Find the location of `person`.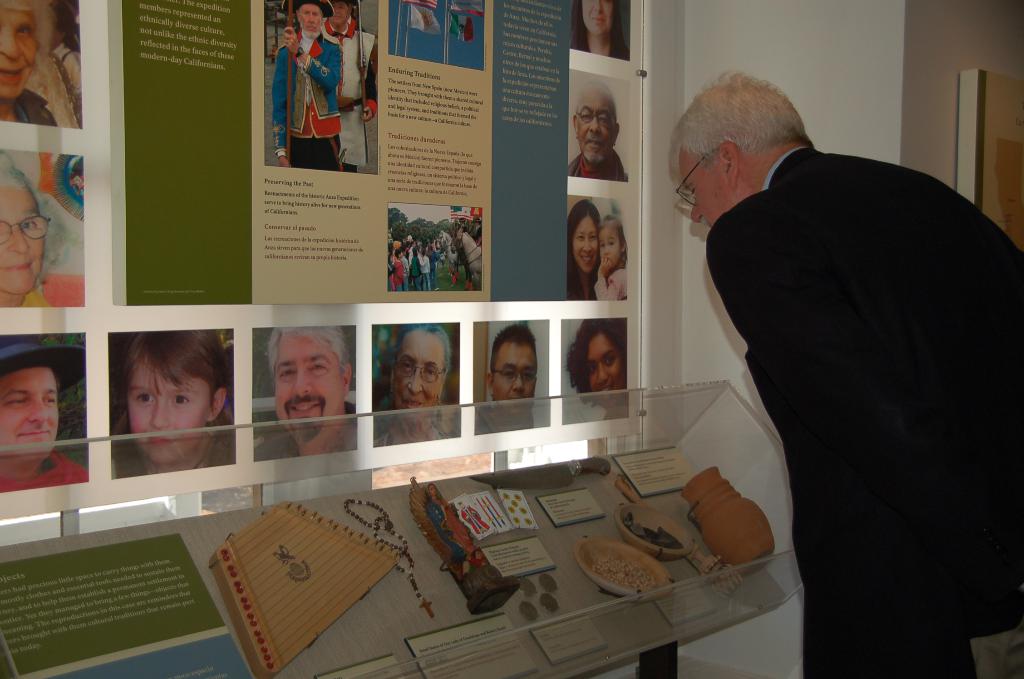
Location: <box>569,82,632,176</box>.
